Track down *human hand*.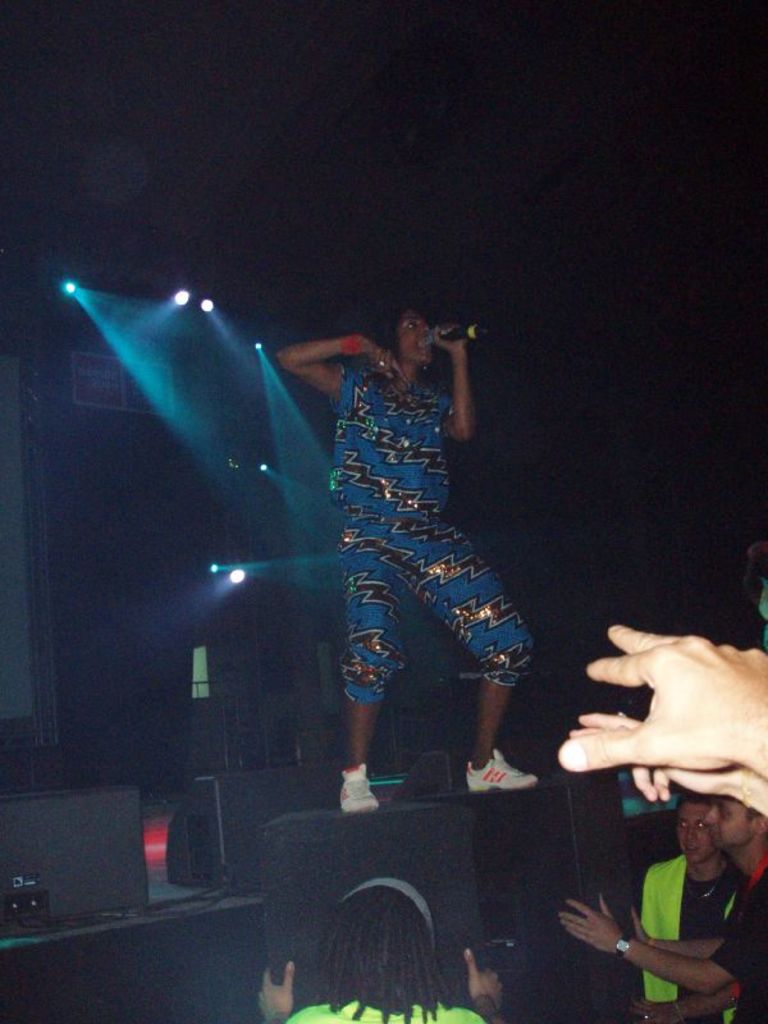
Tracked to [429,320,466,349].
